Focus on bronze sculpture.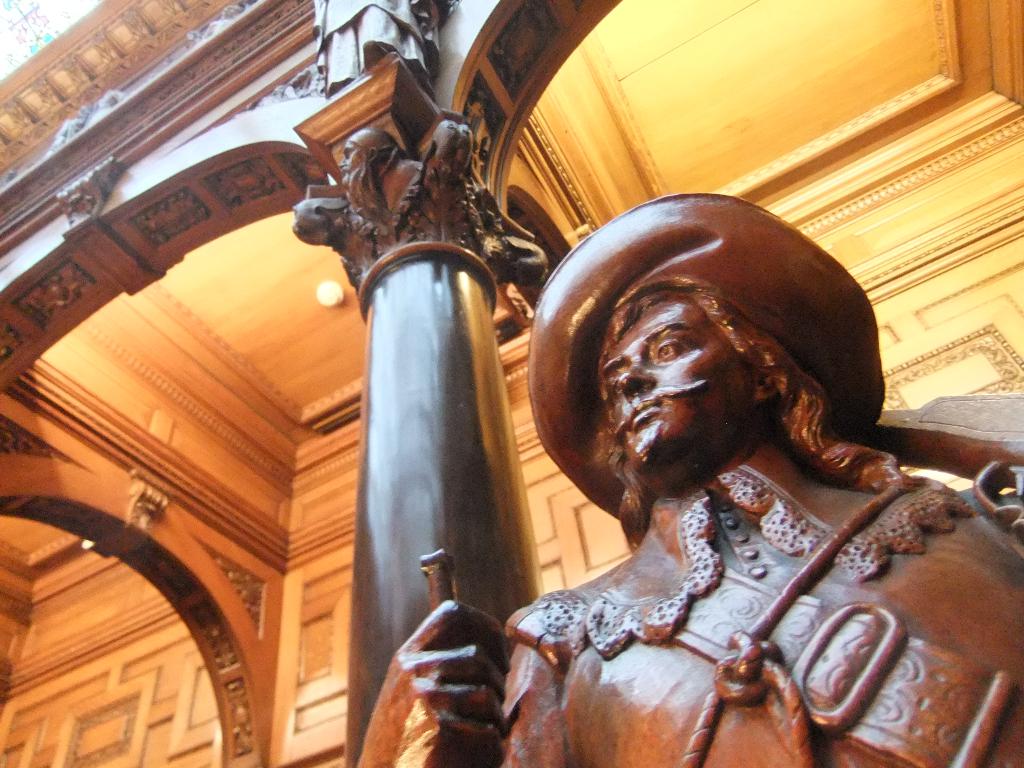
Focused at pyautogui.locateOnScreen(357, 194, 1023, 767).
